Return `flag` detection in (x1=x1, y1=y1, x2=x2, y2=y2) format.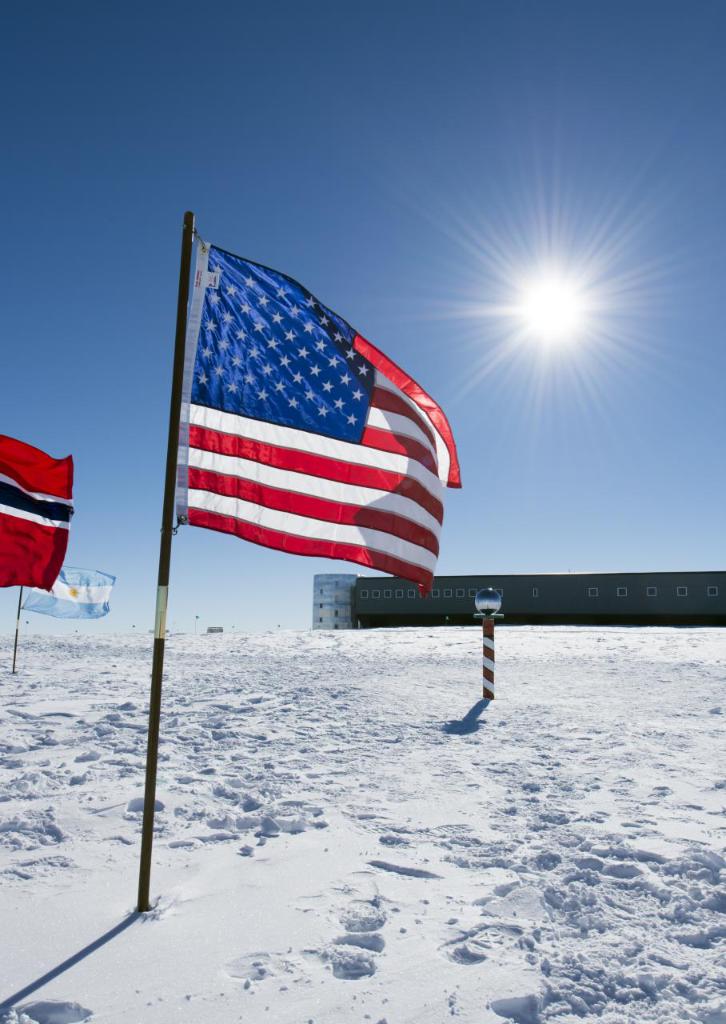
(x1=11, y1=566, x2=114, y2=614).
